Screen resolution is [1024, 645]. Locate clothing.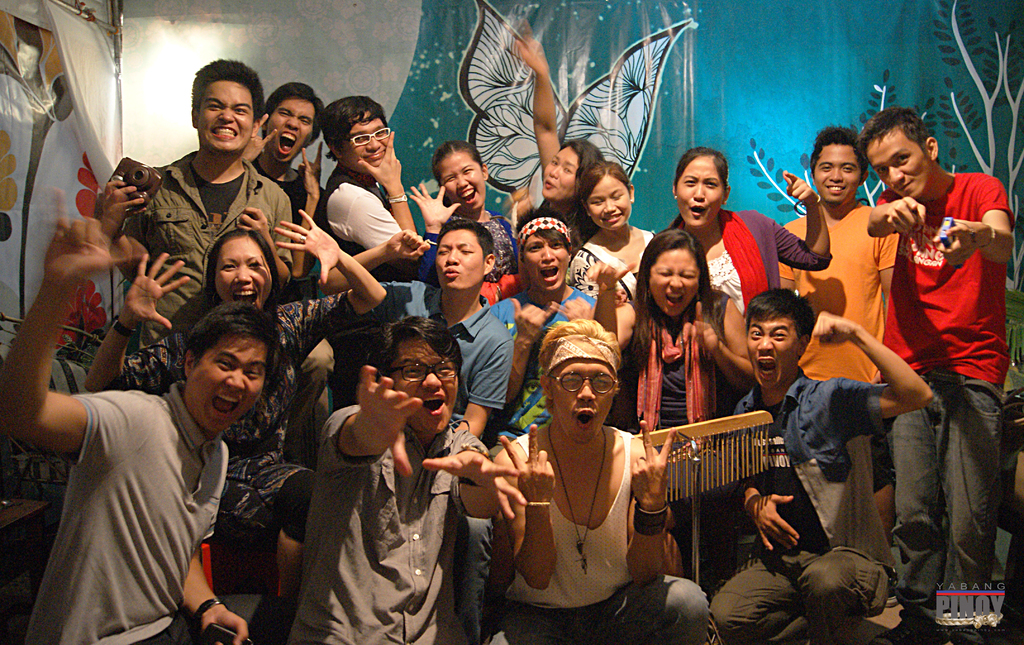
Rect(426, 196, 517, 265).
